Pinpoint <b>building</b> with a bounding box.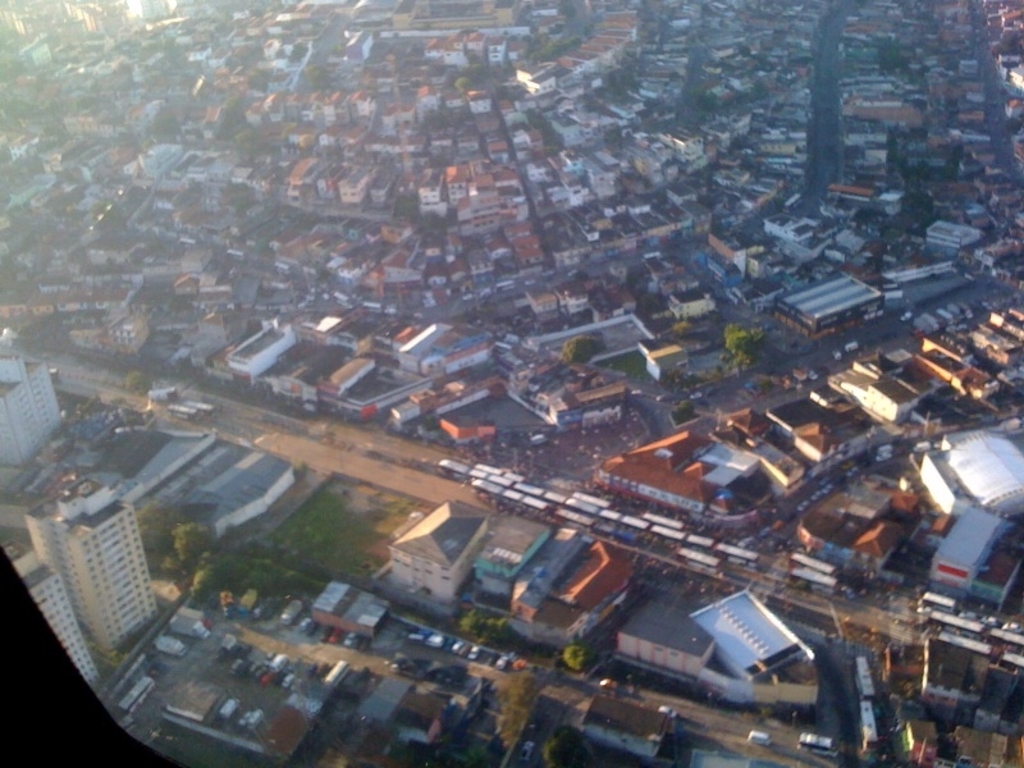
<region>0, 536, 101, 689</region>.
